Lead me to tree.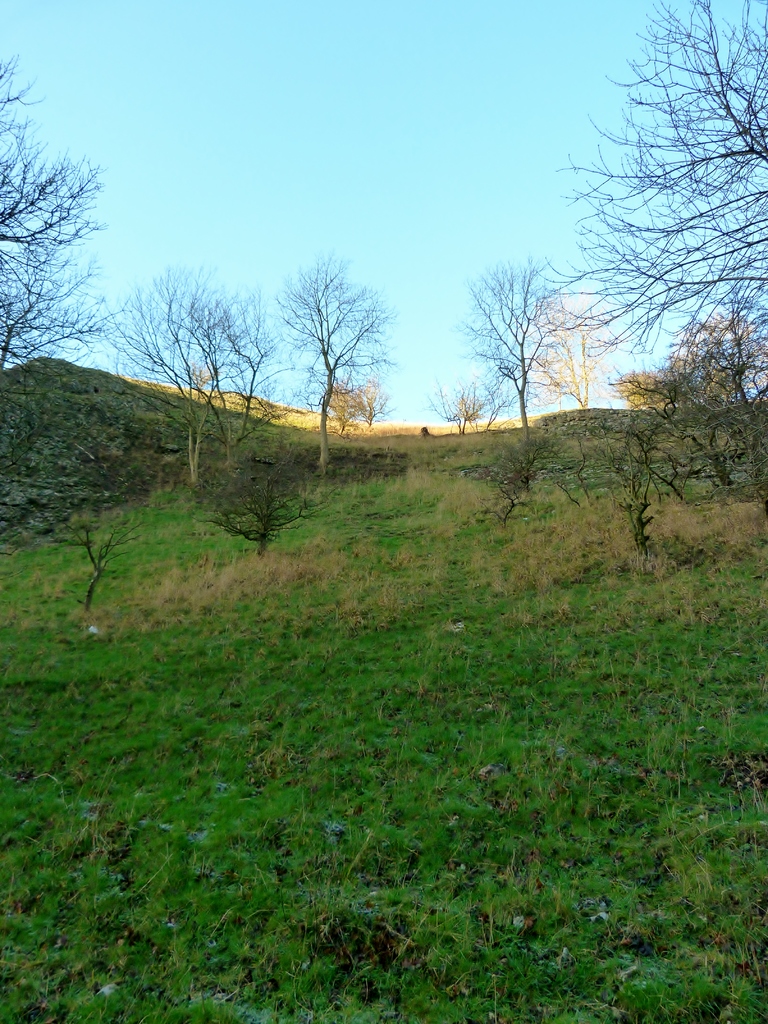
Lead to <region>138, 259, 275, 404</region>.
